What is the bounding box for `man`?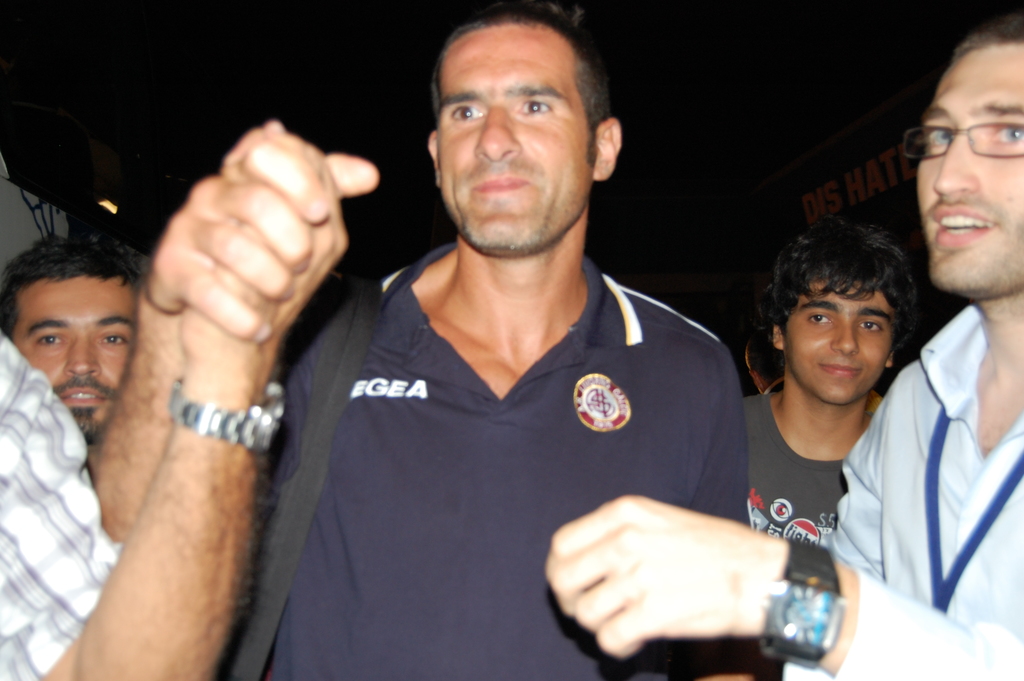
locate(543, 14, 1023, 680).
